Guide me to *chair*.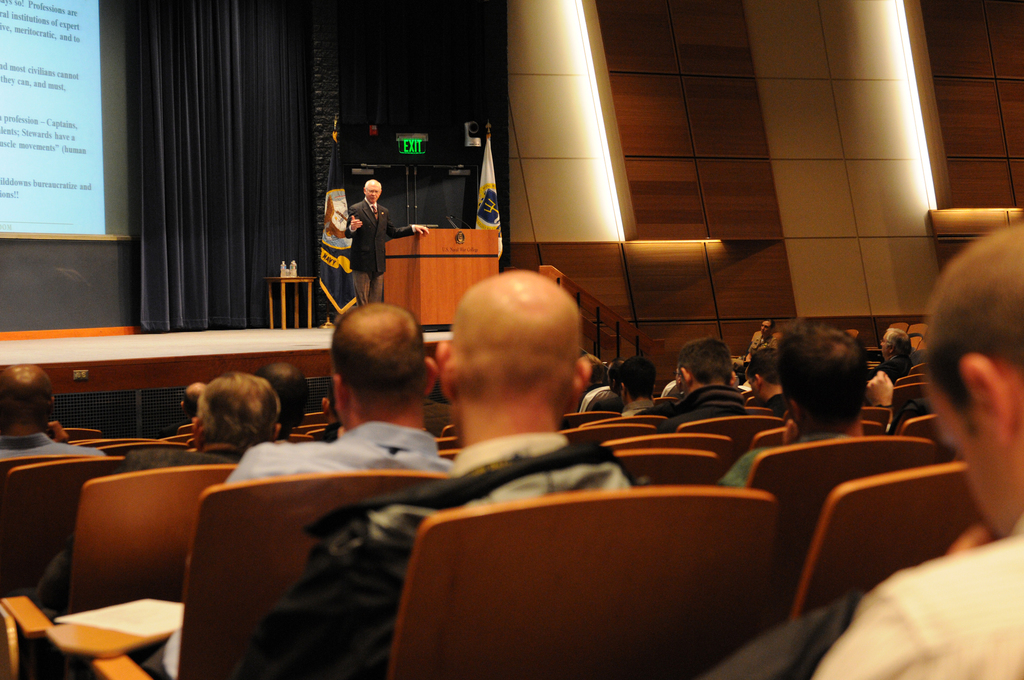
Guidance: pyautogui.locateOnScreen(909, 366, 925, 374).
